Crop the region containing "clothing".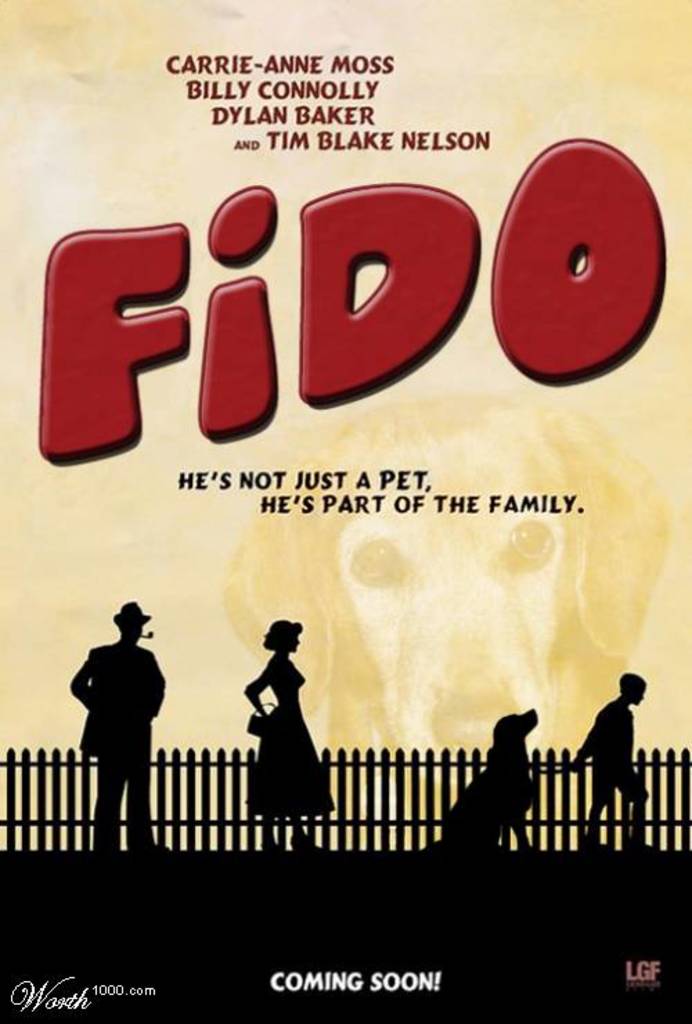
Crop region: (x1=574, y1=704, x2=650, y2=812).
